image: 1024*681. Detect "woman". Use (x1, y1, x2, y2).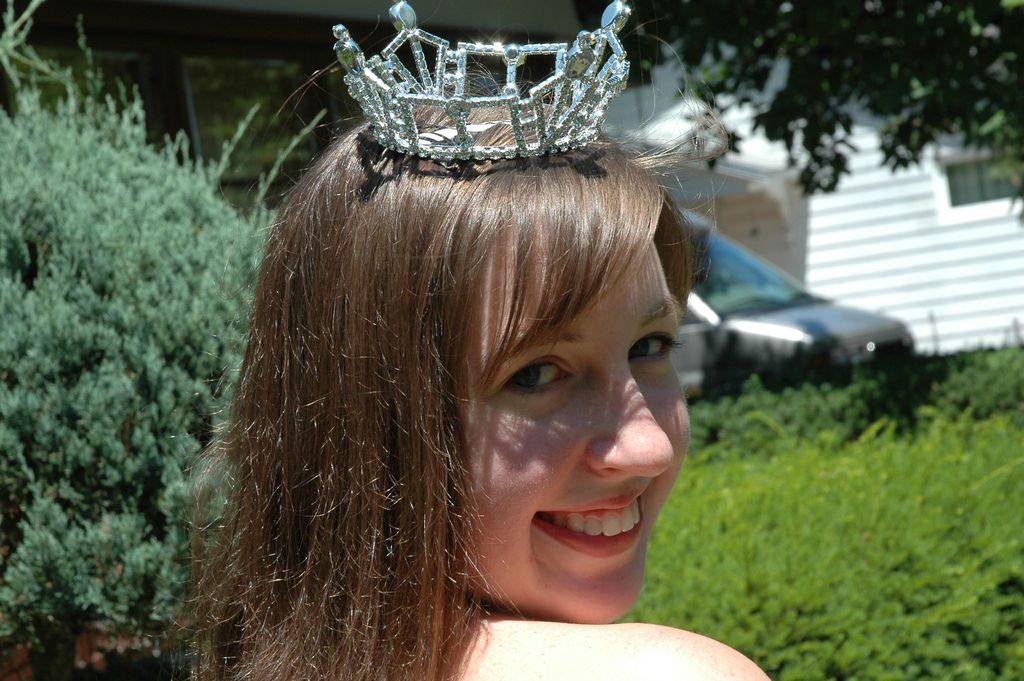
(159, 47, 781, 680).
